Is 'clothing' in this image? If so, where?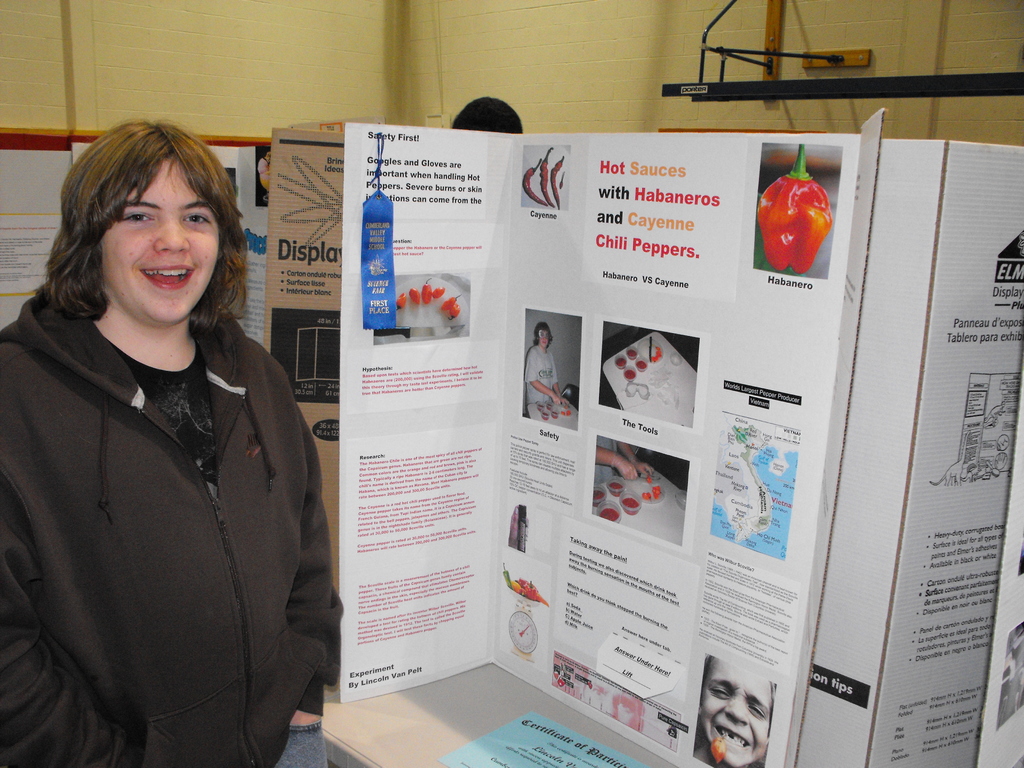
Yes, at 15:271:300:739.
